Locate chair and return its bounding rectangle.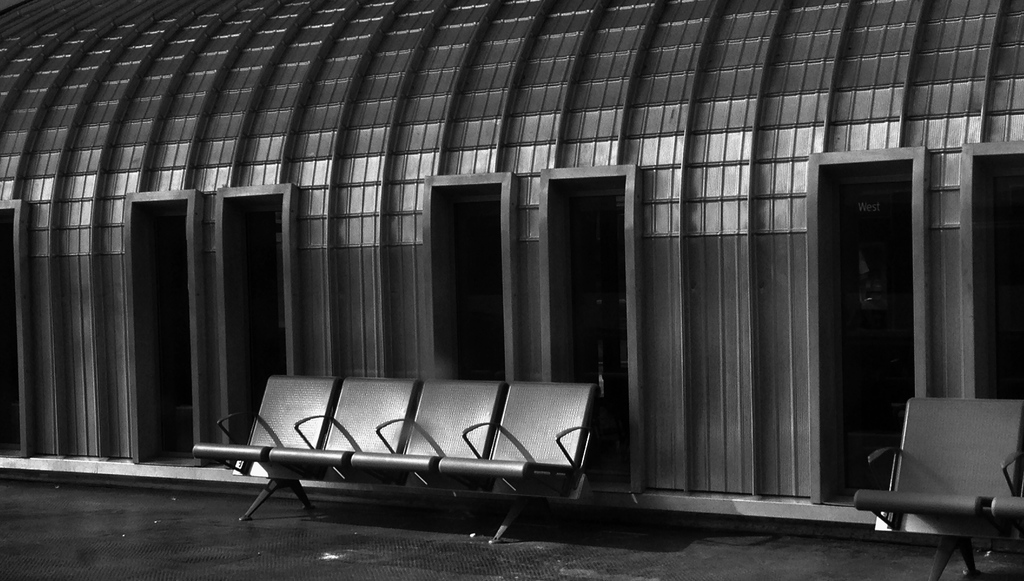
x1=260, y1=382, x2=421, y2=478.
